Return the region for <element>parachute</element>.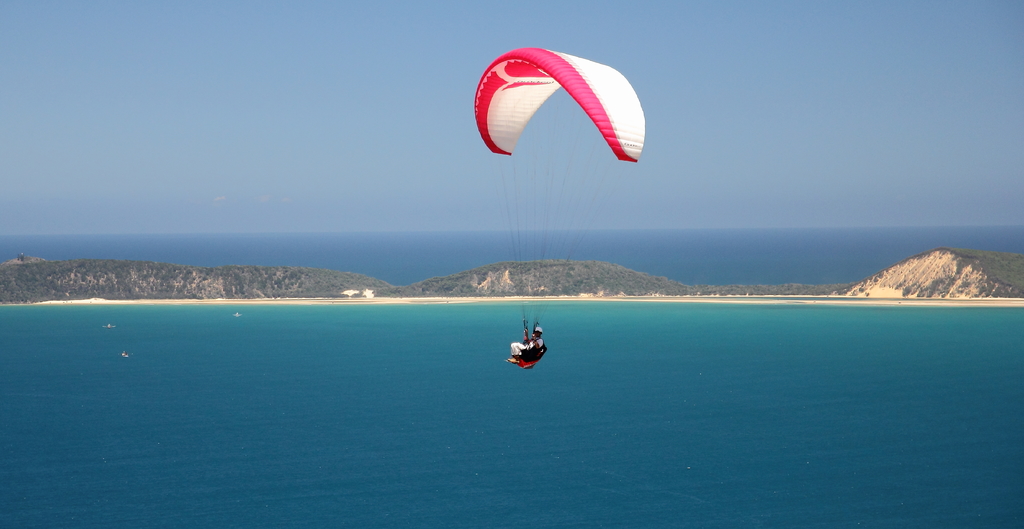
l=508, t=54, r=643, b=156.
